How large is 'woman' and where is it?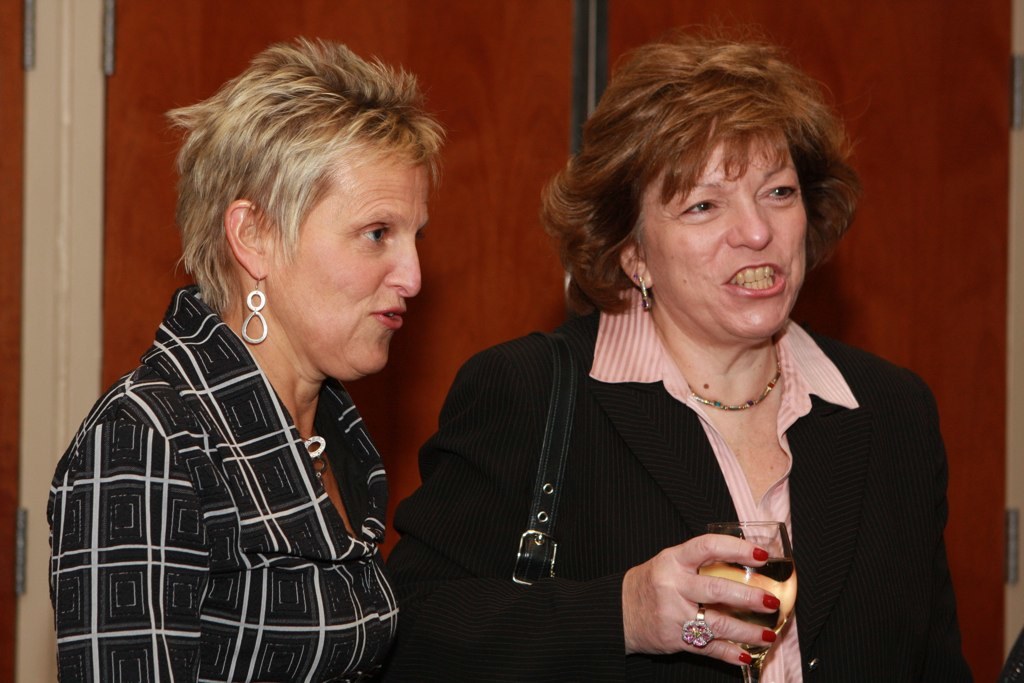
Bounding box: pyautogui.locateOnScreen(41, 27, 404, 682).
